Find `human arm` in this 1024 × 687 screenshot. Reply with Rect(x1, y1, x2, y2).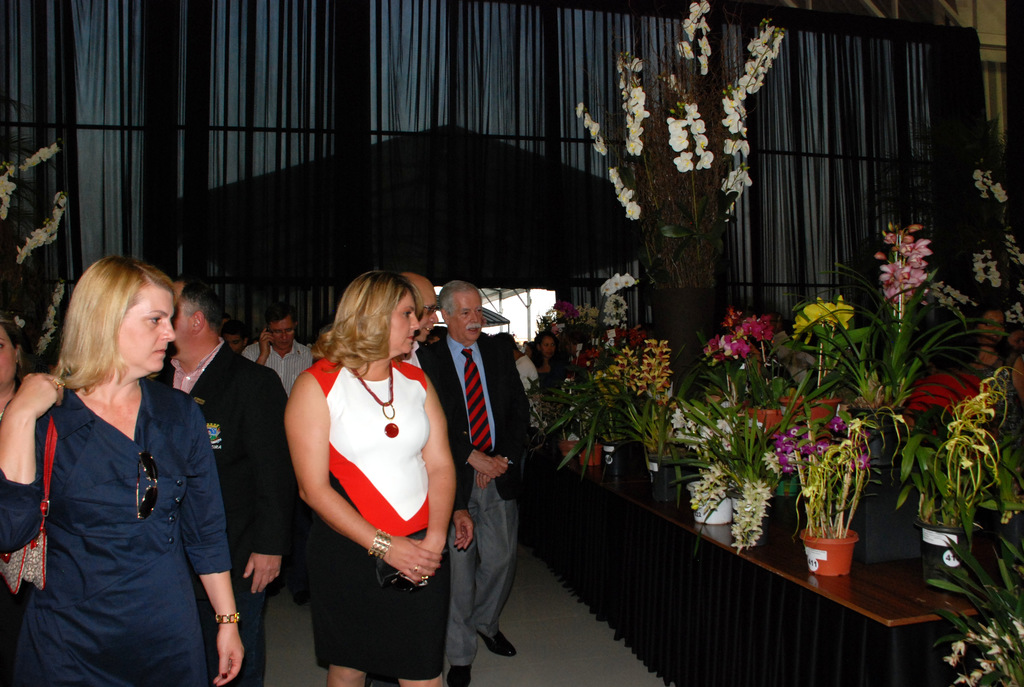
Rect(287, 375, 446, 584).
